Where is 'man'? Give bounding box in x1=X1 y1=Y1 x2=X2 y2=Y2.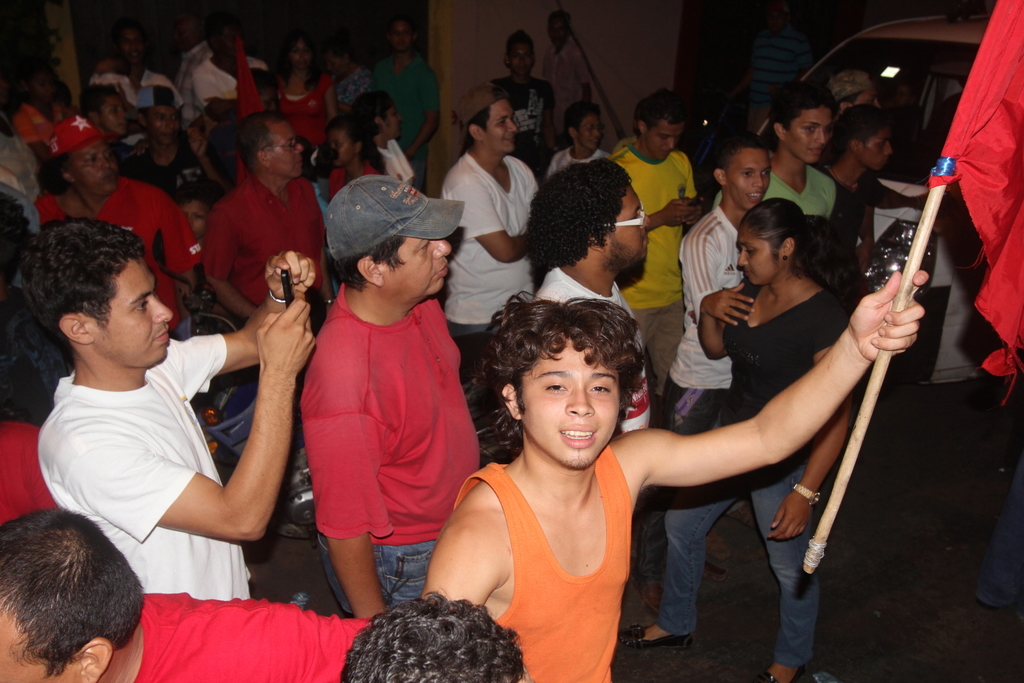
x1=438 y1=85 x2=547 y2=317.
